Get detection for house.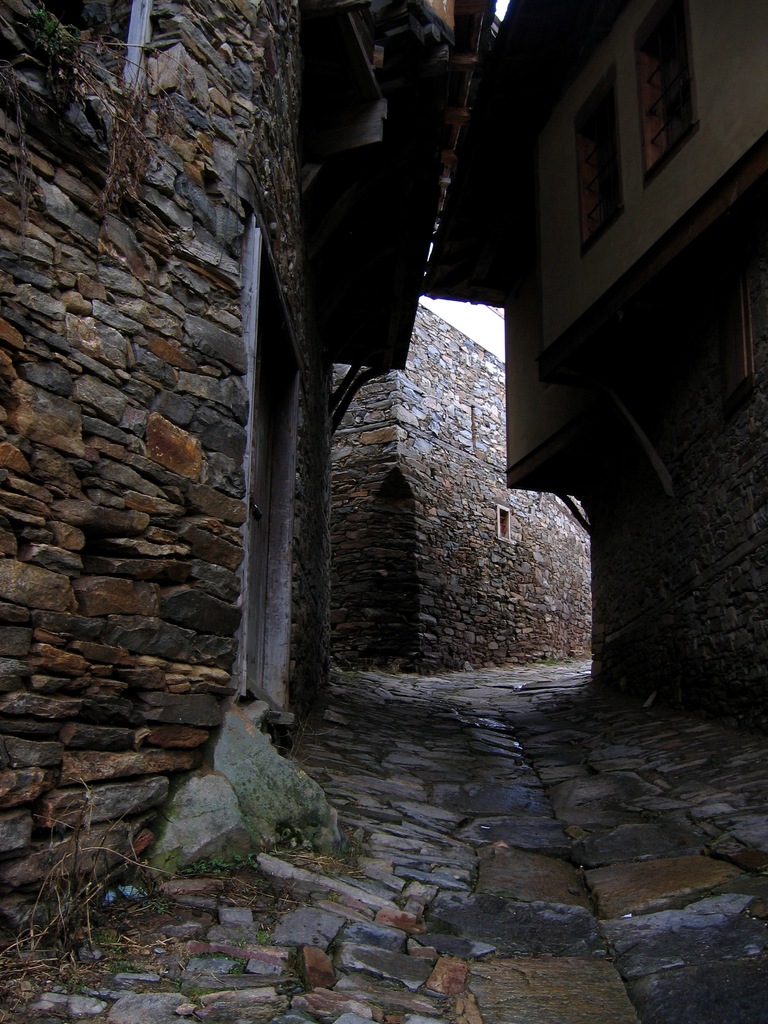
Detection: {"left": 327, "top": 286, "right": 595, "bottom": 671}.
